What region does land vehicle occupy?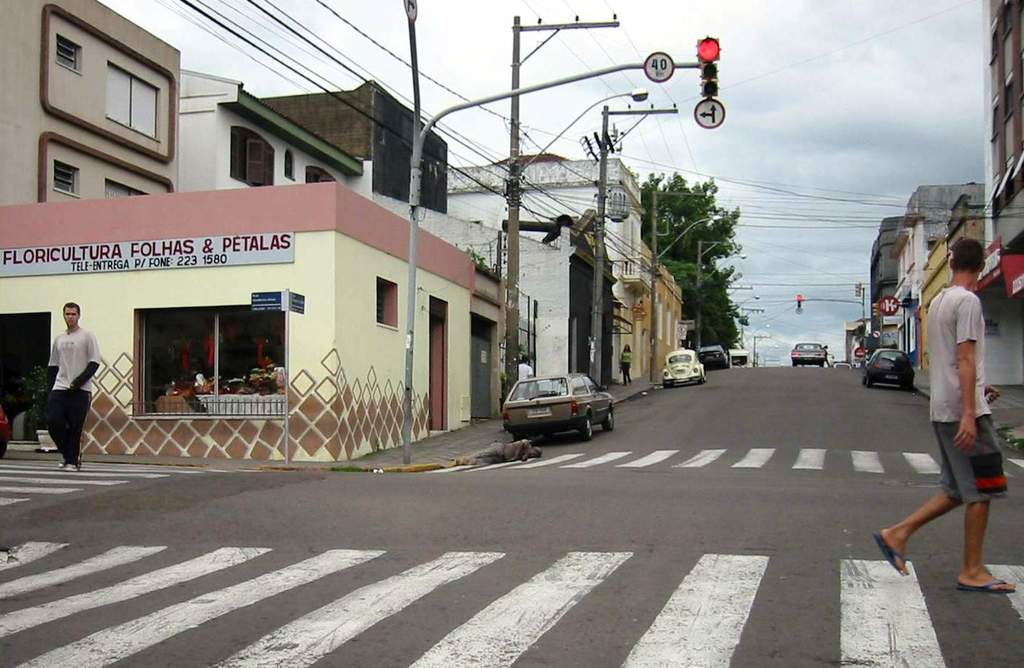
<region>662, 351, 706, 383</region>.
